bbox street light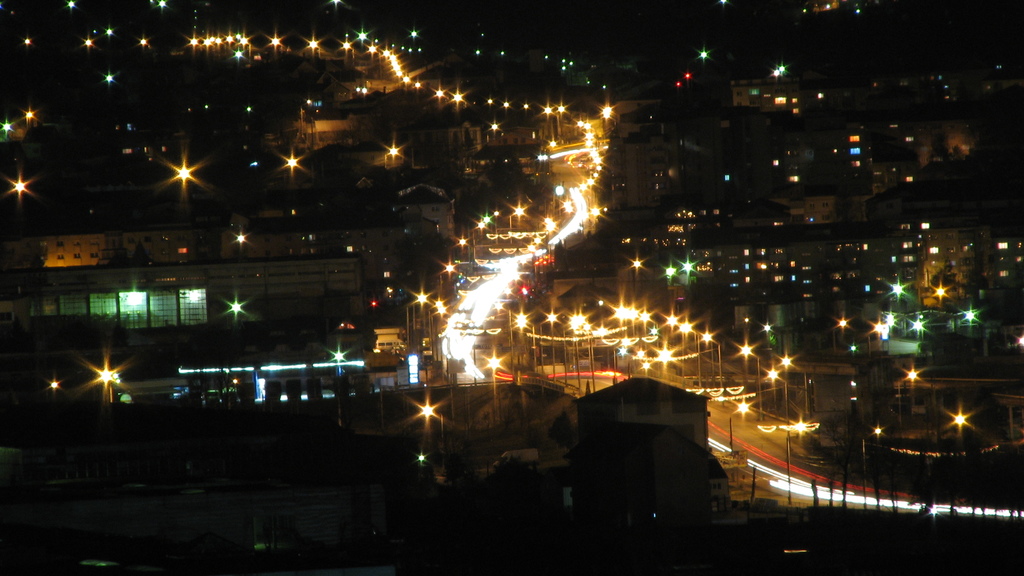
l=859, t=424, r=892, b=497
